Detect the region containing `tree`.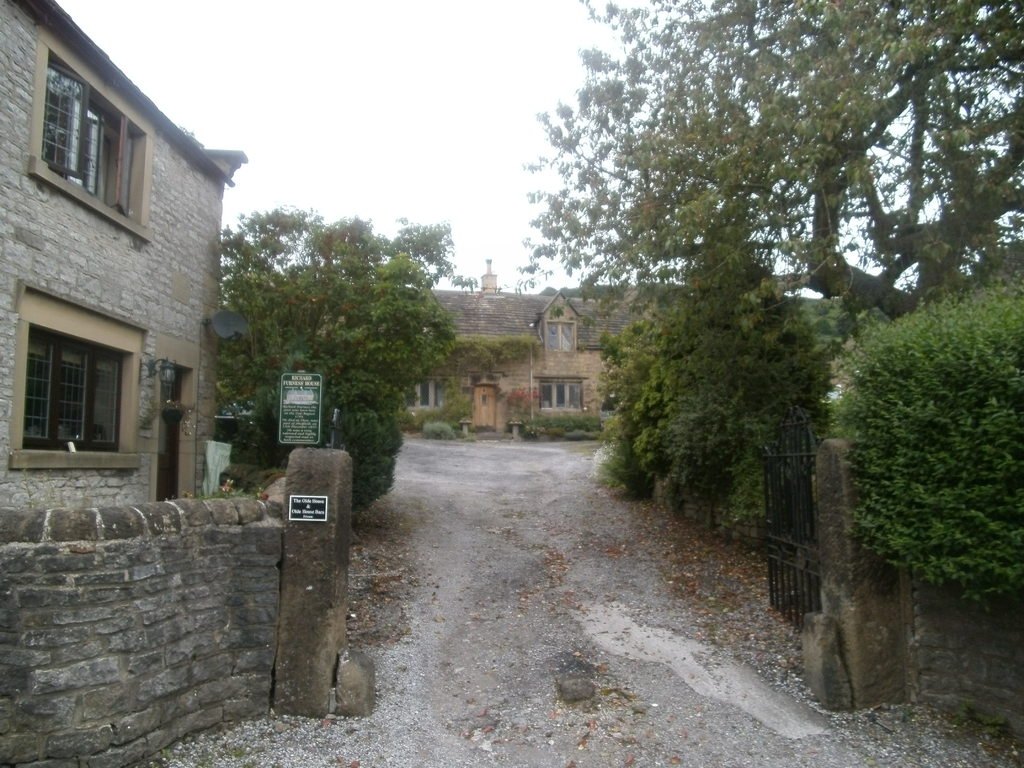
<bbox>211, 196, 480, 516</bbox>.
